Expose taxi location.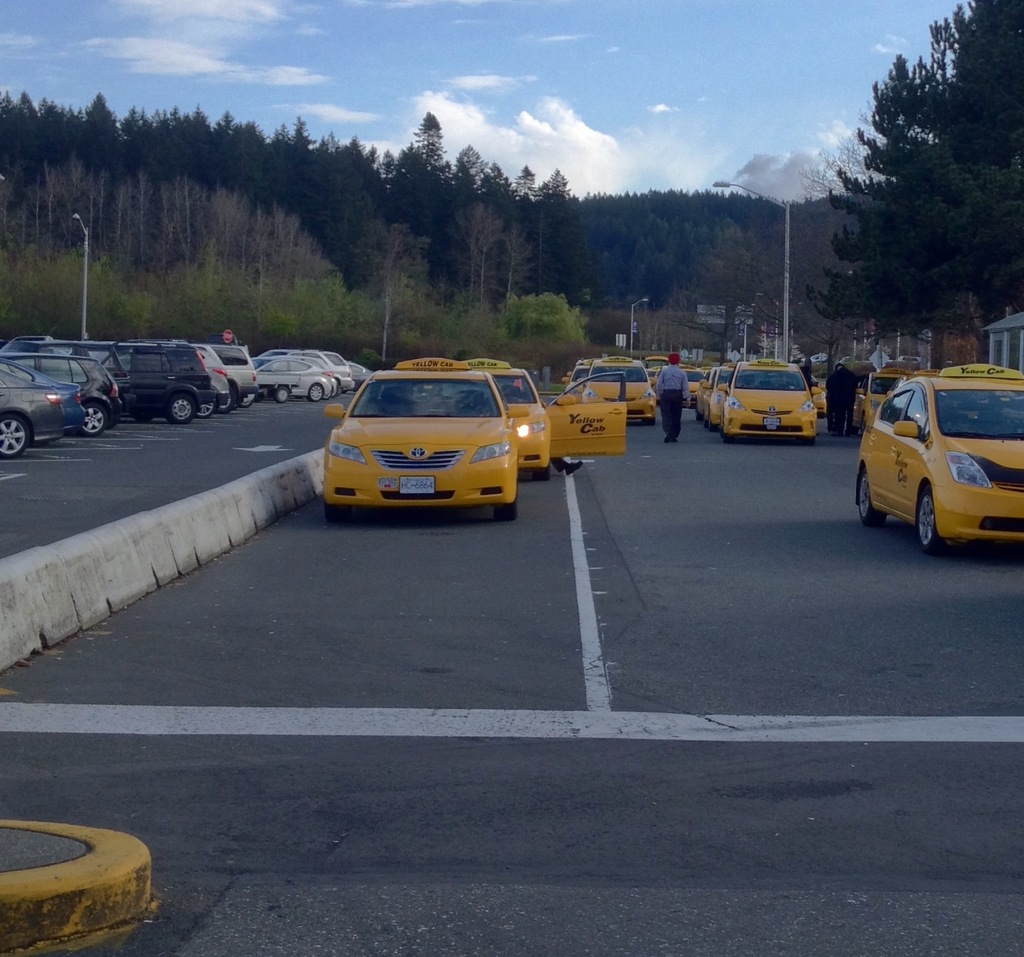
Exposed at [658, 363, 698, 415].
